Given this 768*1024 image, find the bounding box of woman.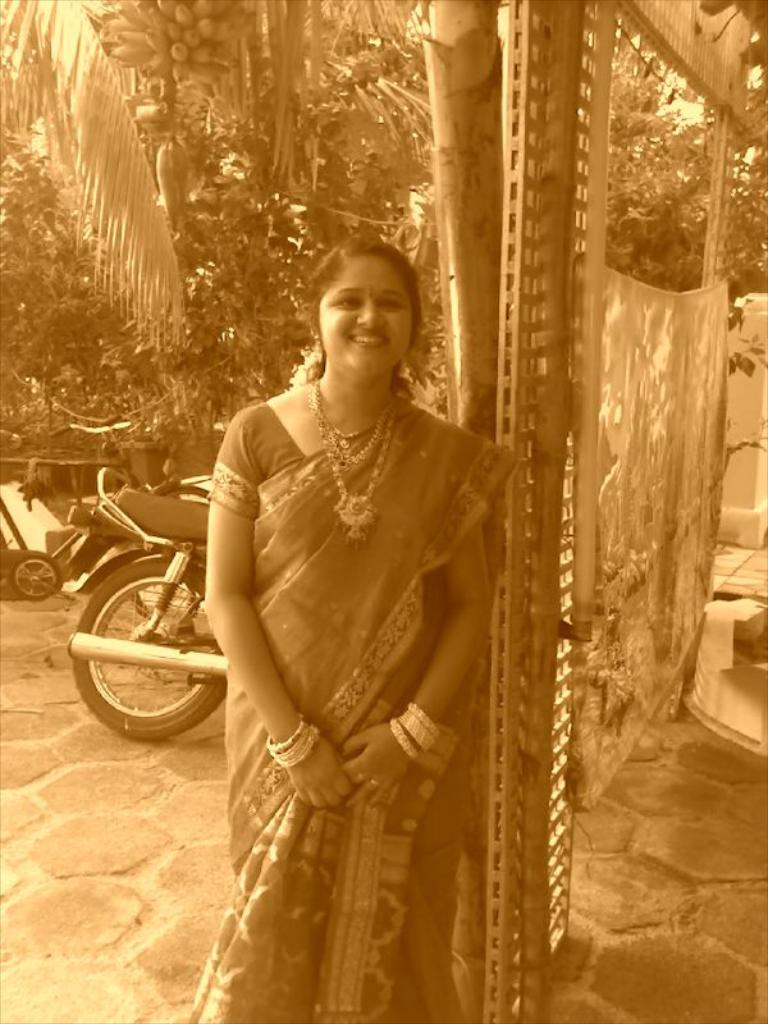
(left=180, top=225, right=511, bottom=1023).
